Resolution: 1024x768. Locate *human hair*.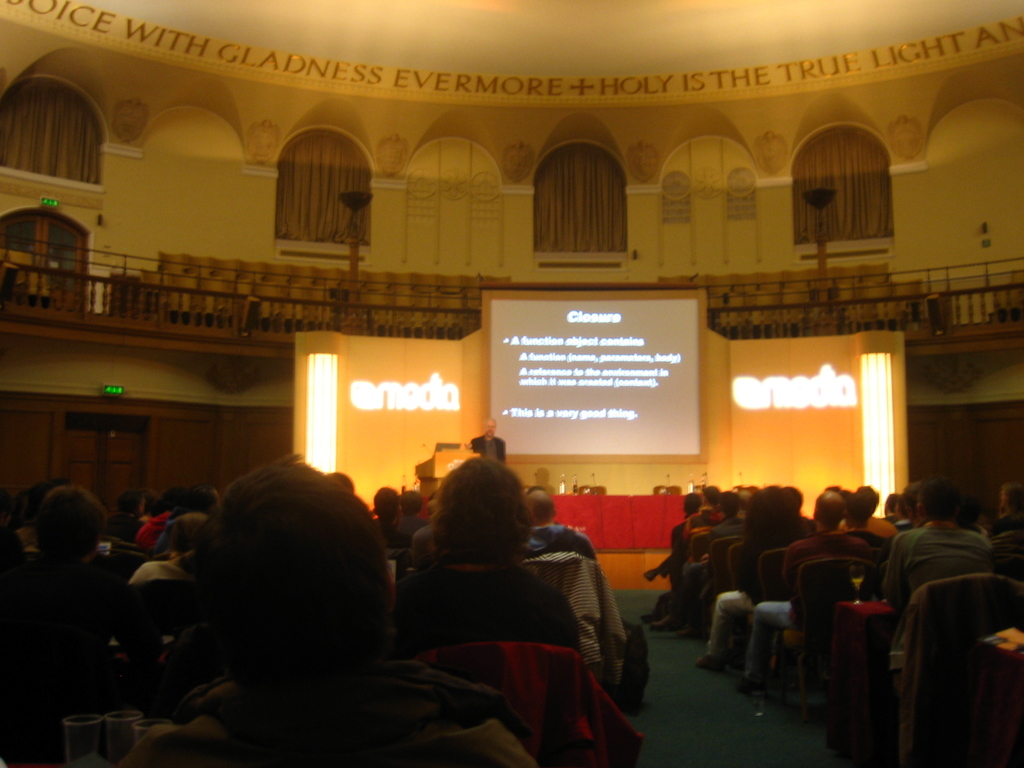
<bbox>180, 448, 394, 696</bbox>.
